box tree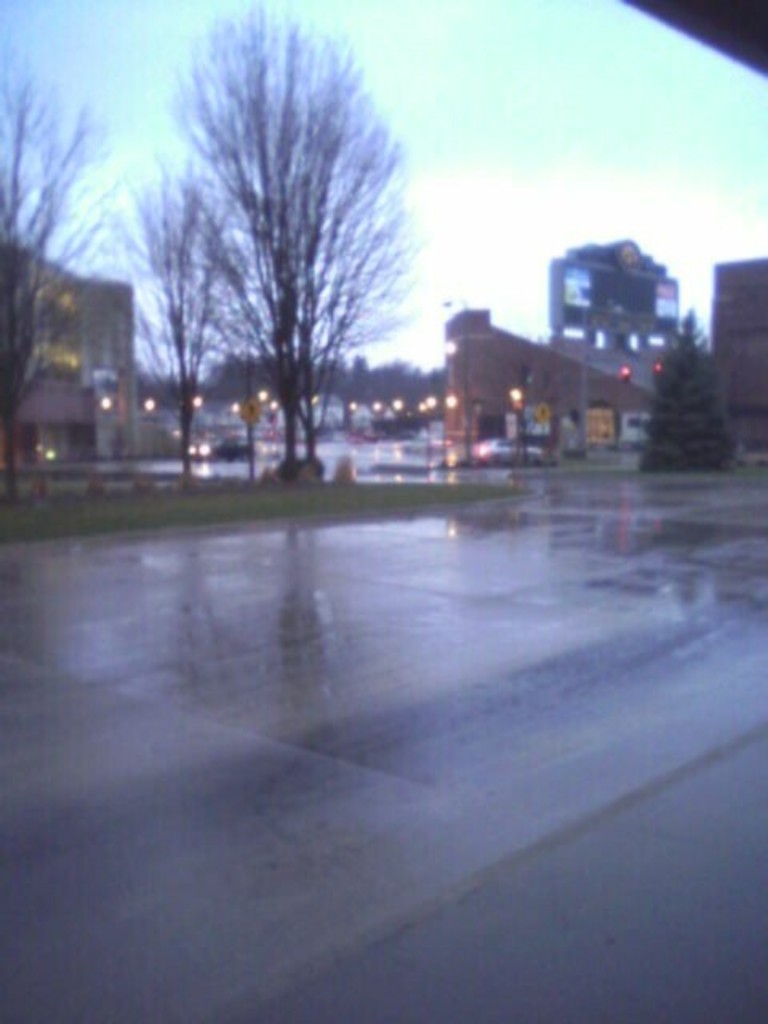
x1=162 y1=11 x2=419 y2=483
